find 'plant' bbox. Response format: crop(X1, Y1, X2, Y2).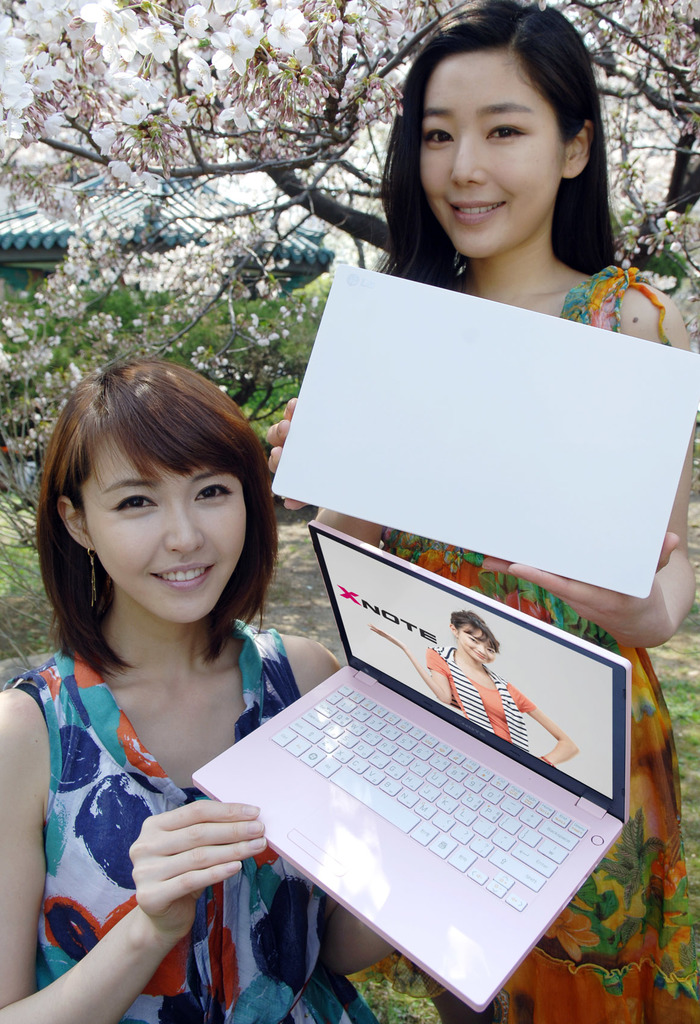
crop(356, 966, 444, 1023).
